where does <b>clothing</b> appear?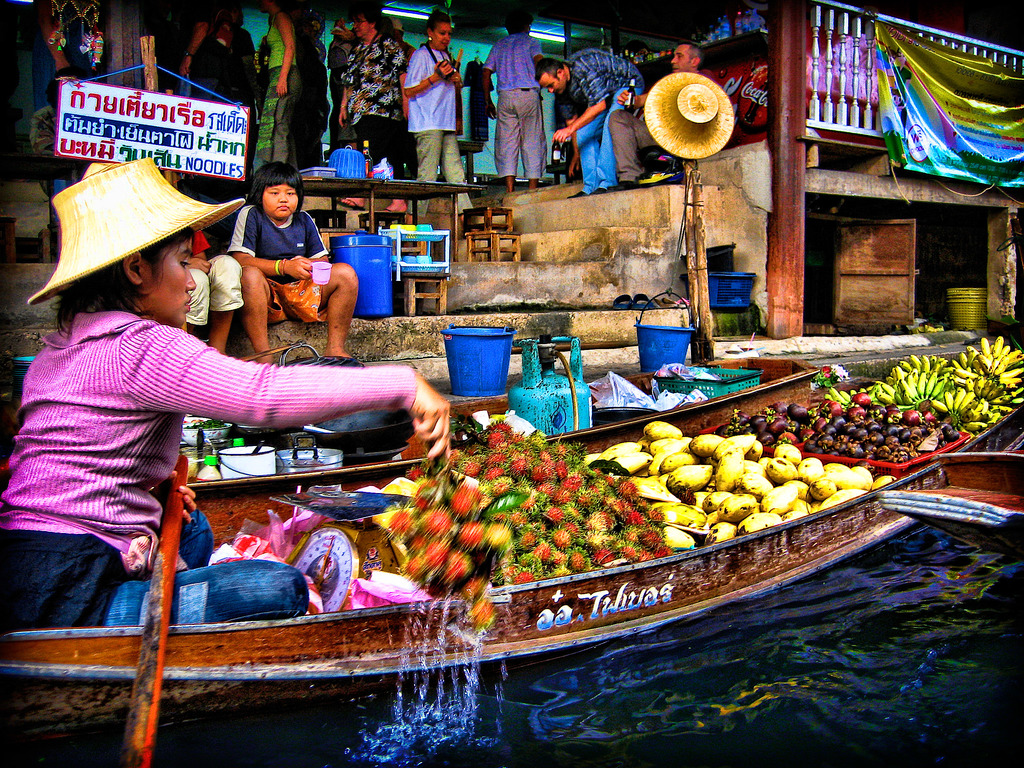
Appears at x1=236 y1=200 x2=335 y2=322.
